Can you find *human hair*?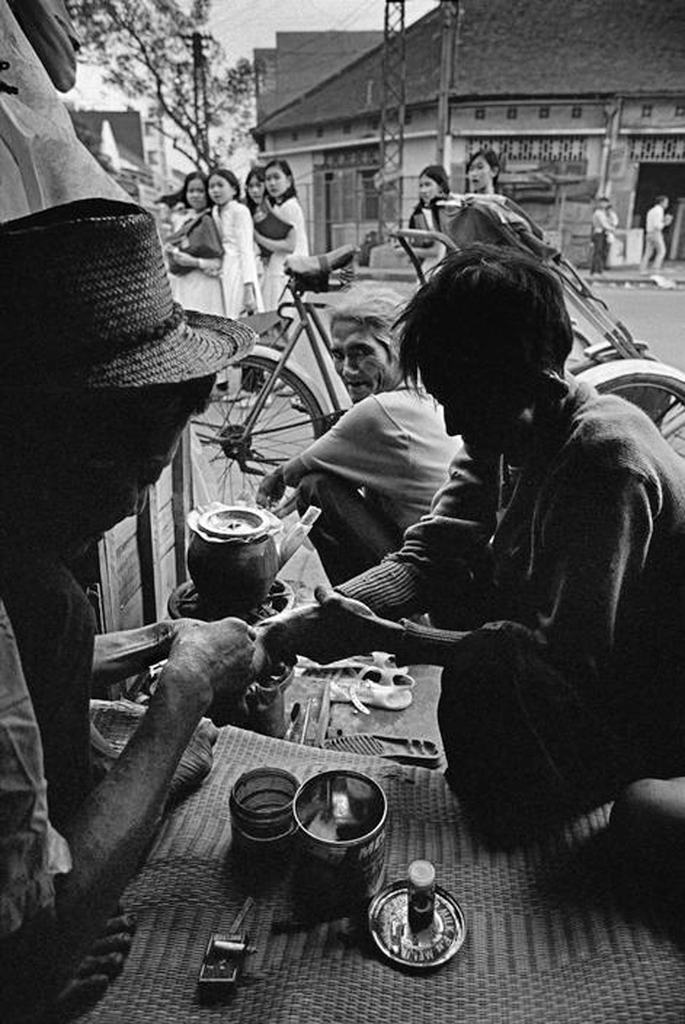
Yes, bounding box: x1=463, y1=152, x2=500, y2=187.
